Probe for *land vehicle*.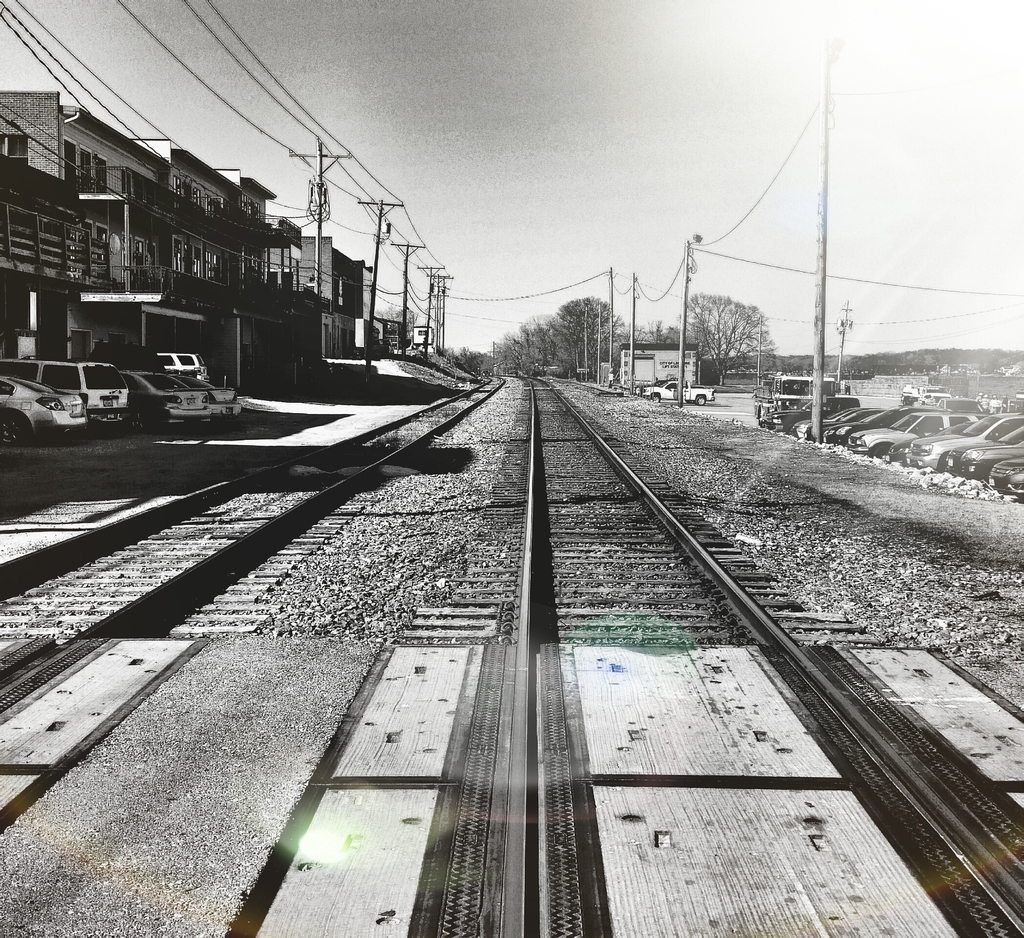
Probe result: bbox=[826, 402, 935, 441].
